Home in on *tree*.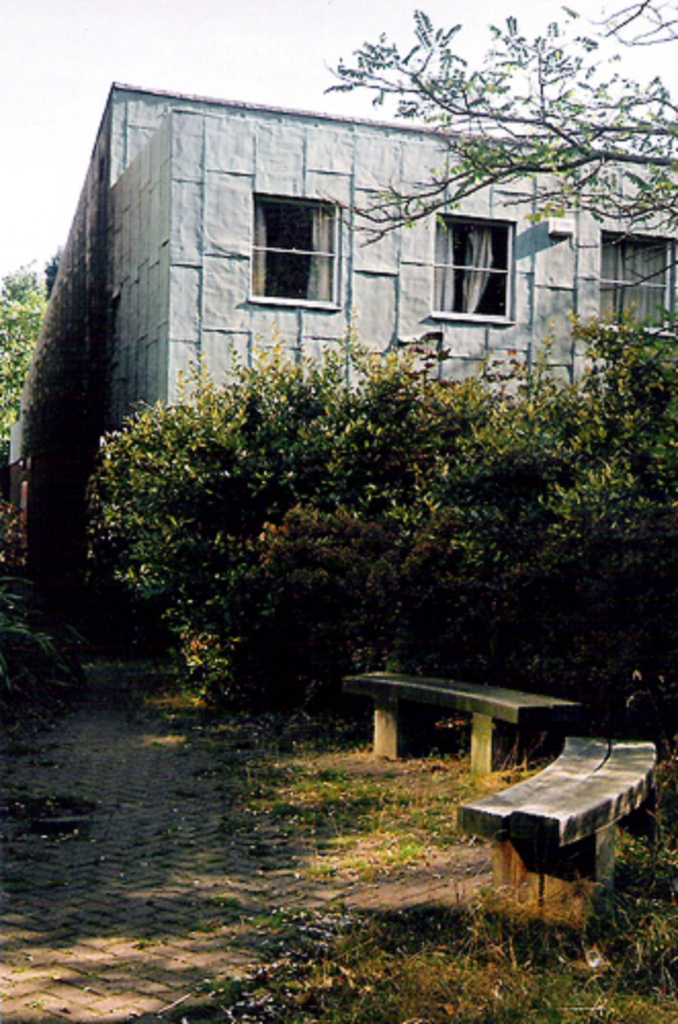
Homed in at crop(82, 311, 676, 711).
